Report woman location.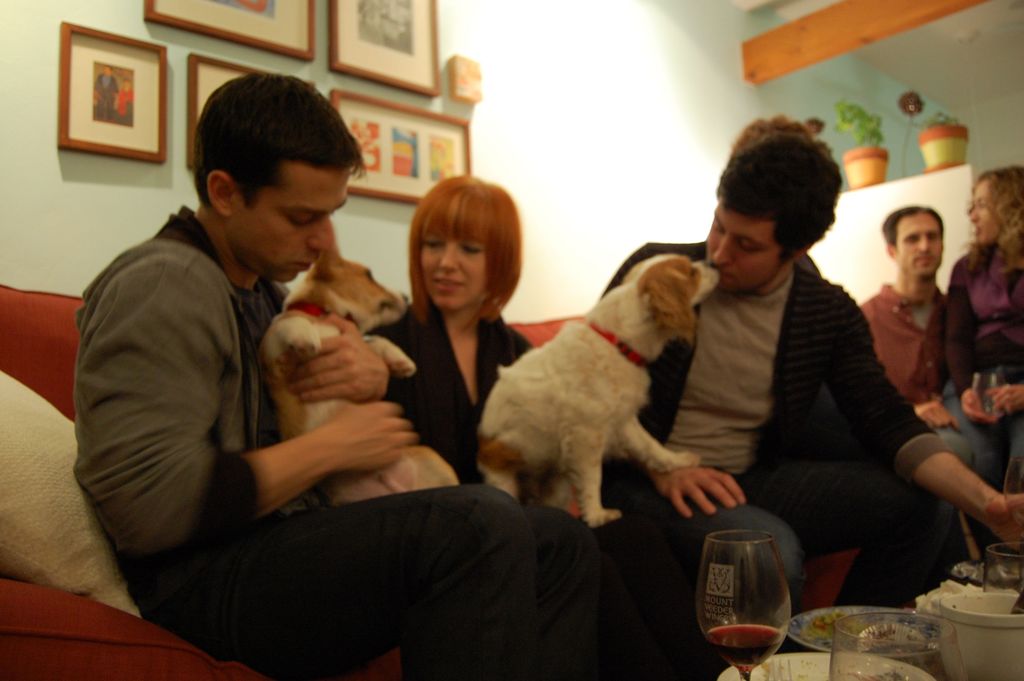
Report: (x1=934, y1=169, x2=1023, y2=550).
